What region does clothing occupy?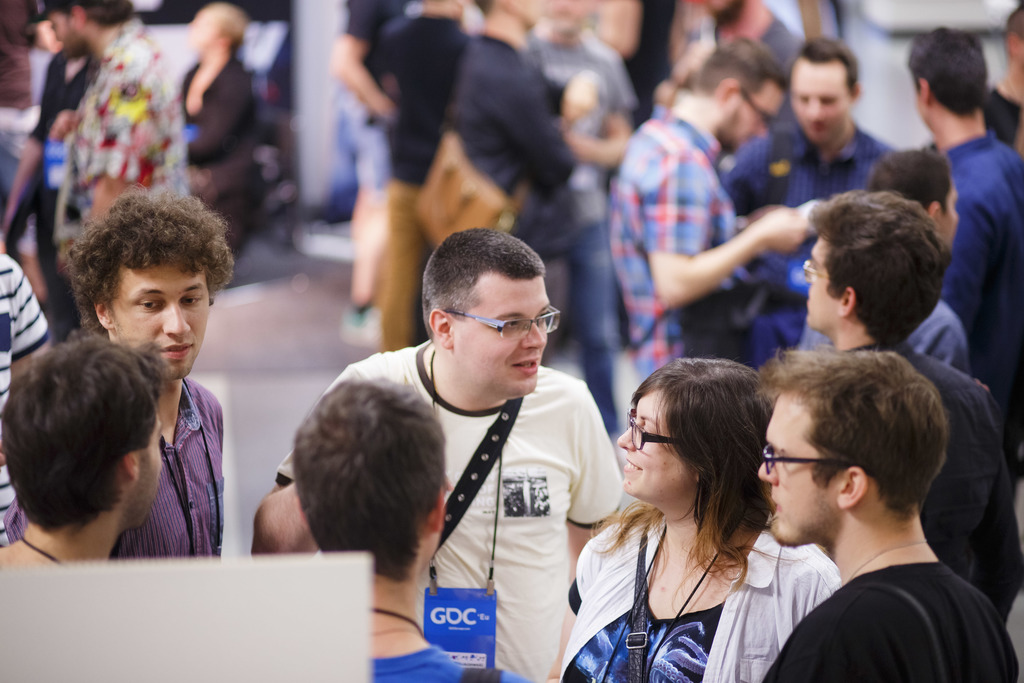
<bbox>172, 49, 269, 235</bbox>.
